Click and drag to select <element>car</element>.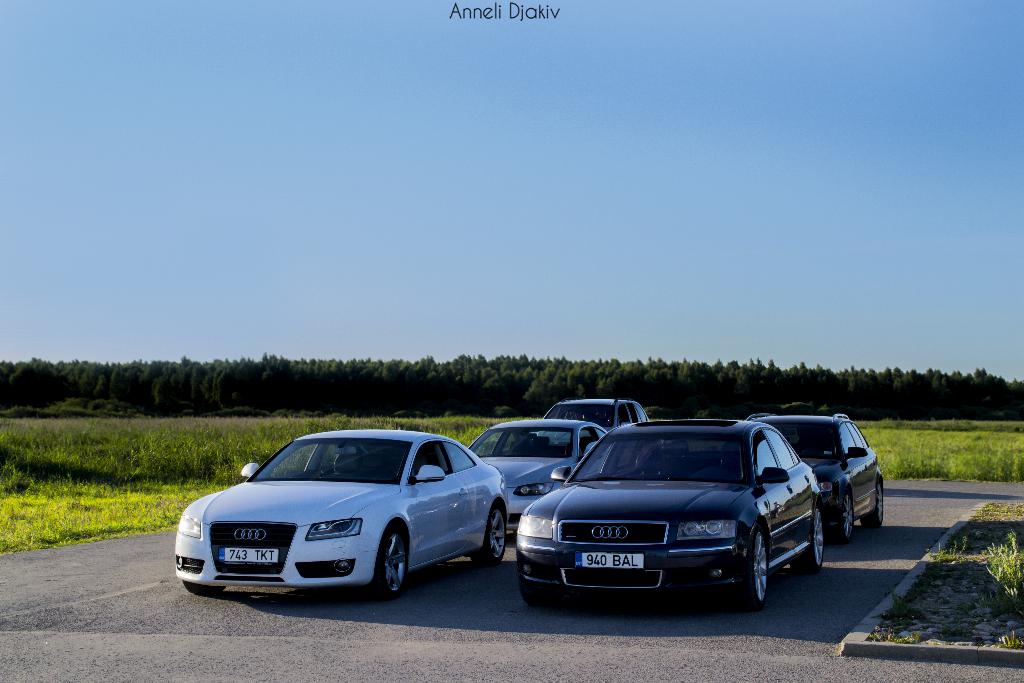
Selection: (left=461, top=420, right=611, bottom=536).
